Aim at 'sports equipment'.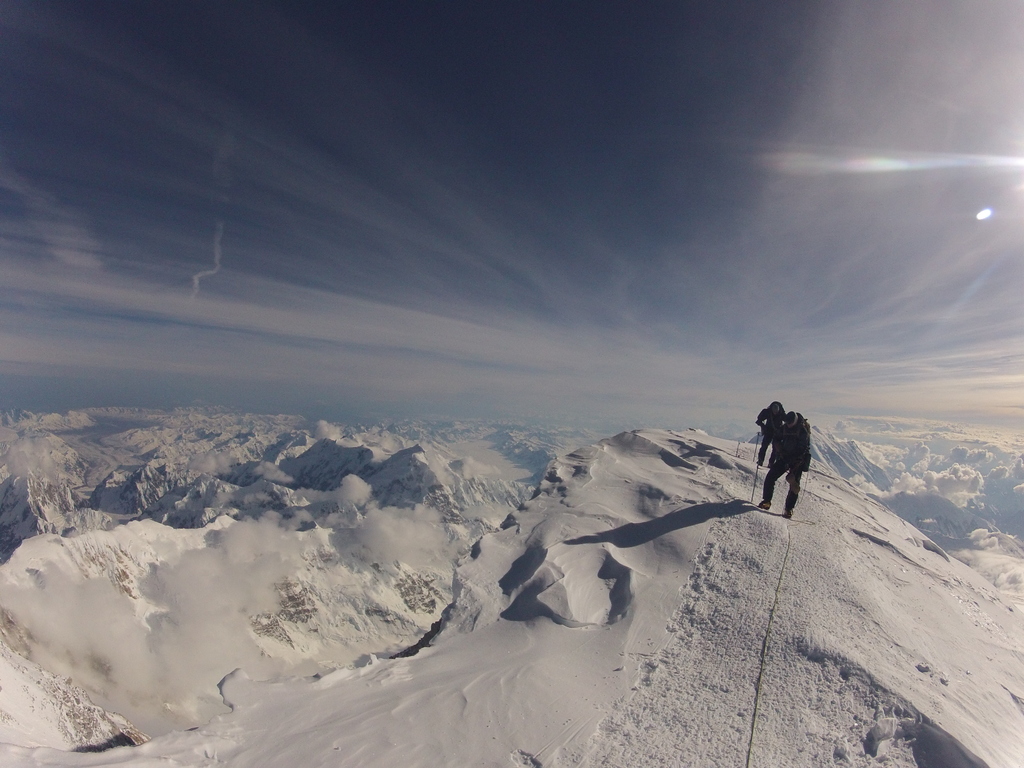
Aimed at bbox=[801, 466, 808, 503].
